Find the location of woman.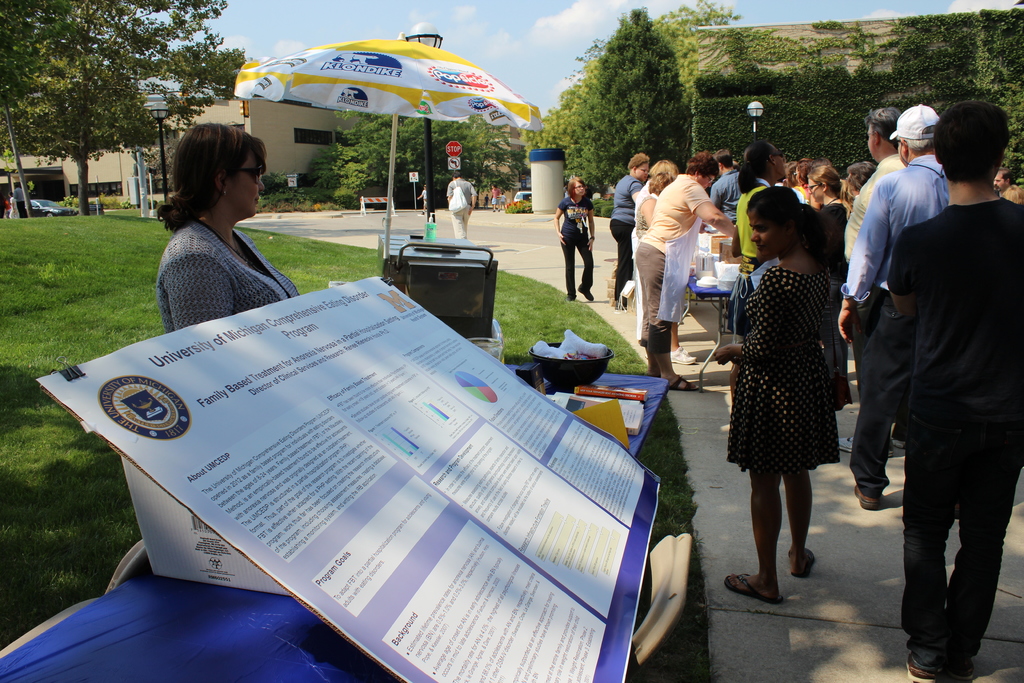
Location: {"left": 640, "top": 147, "right": 740, "bottom": 390}.
